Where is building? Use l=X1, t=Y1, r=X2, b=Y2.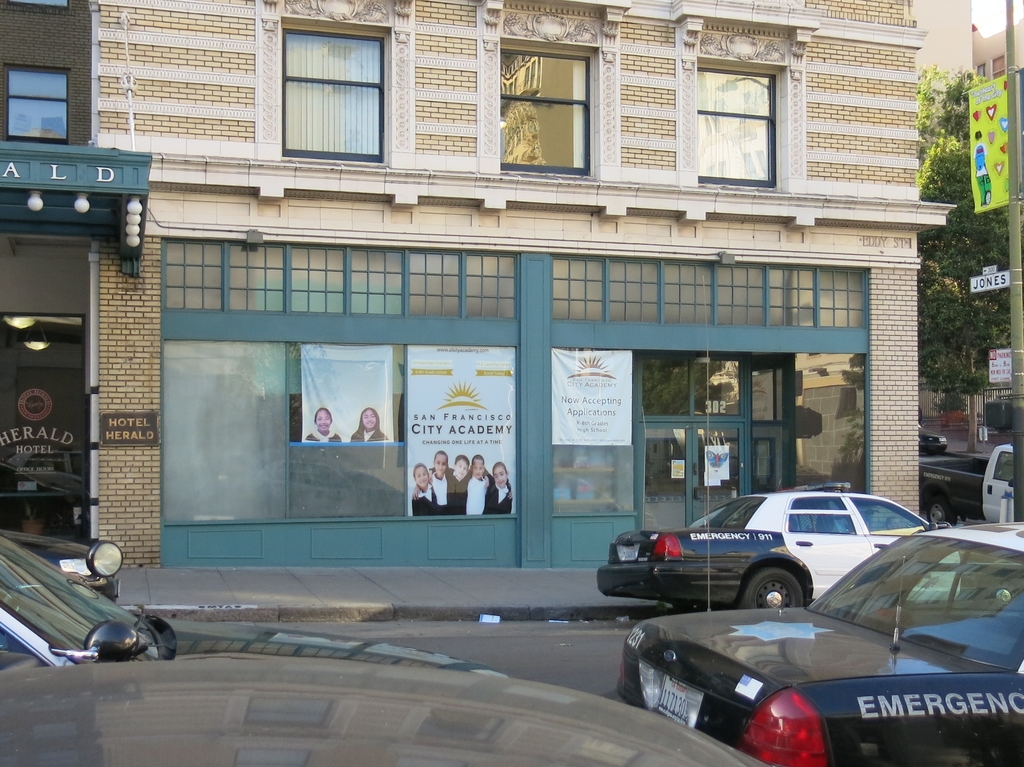
l=908, t=0, r=1023, b=460.
